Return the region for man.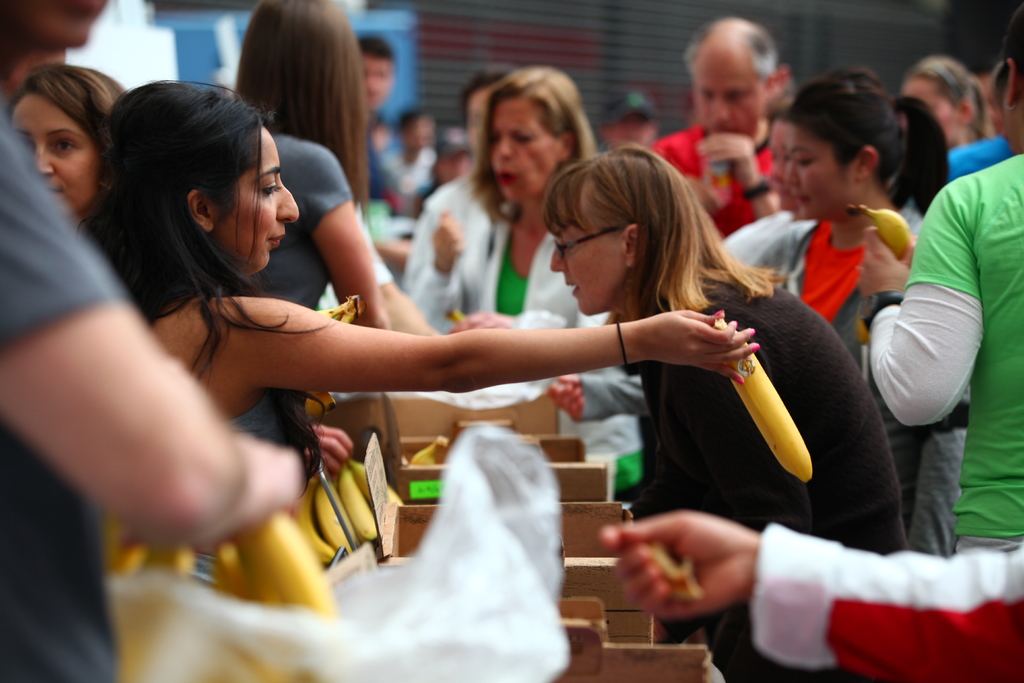
653,17,783,236.
